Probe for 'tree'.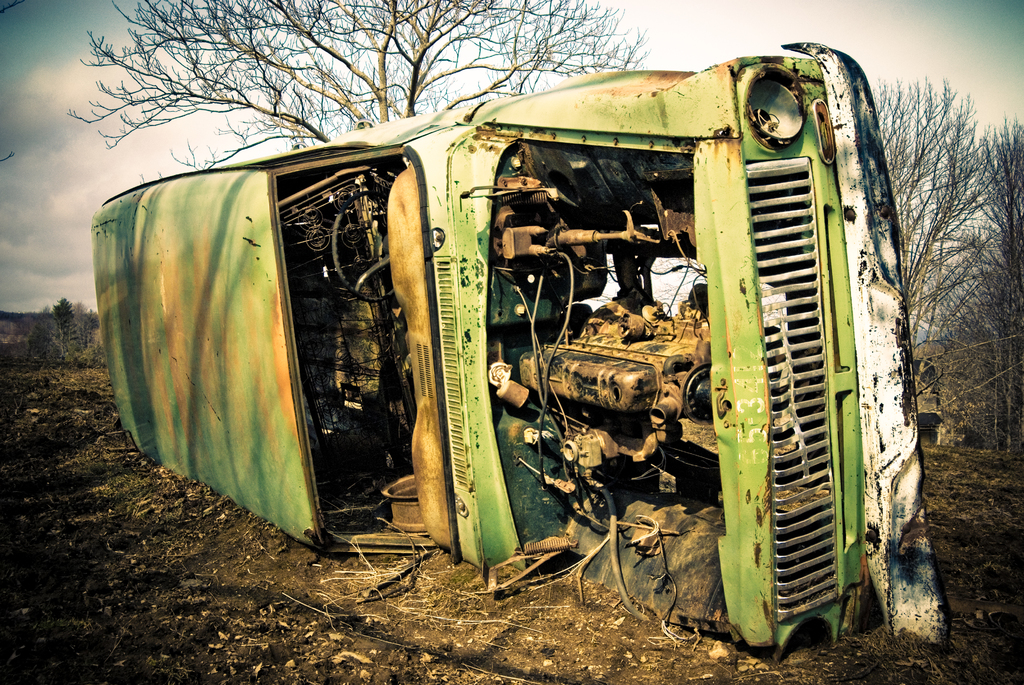
Probe result: <box>972,119,1023,459</box>.
